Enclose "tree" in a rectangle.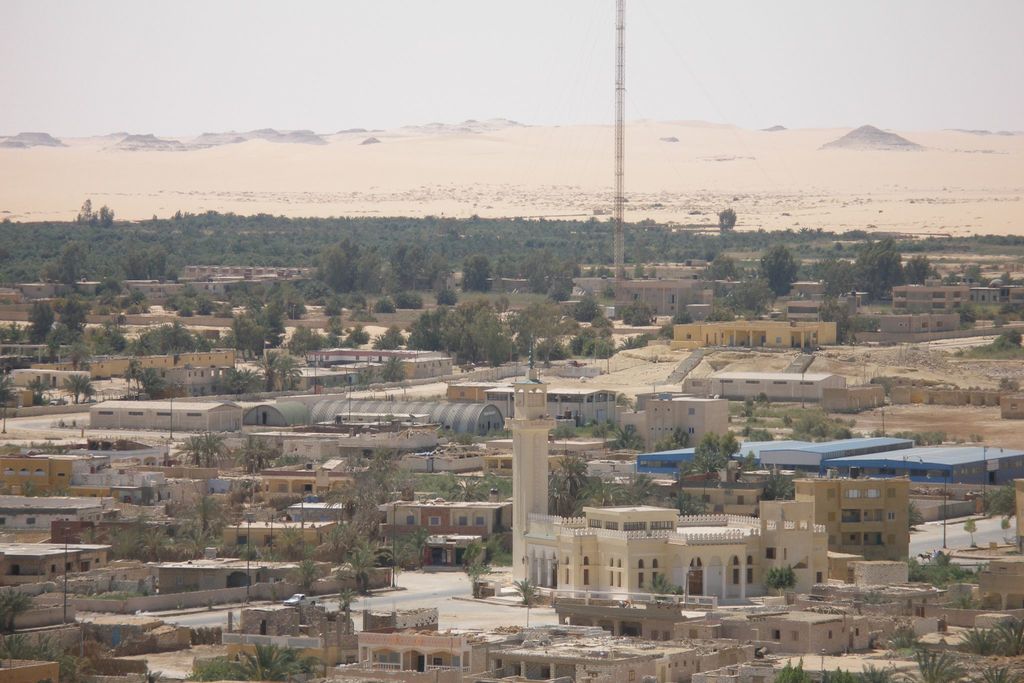
x1=758, y1=236, x2=801, y2=316.
